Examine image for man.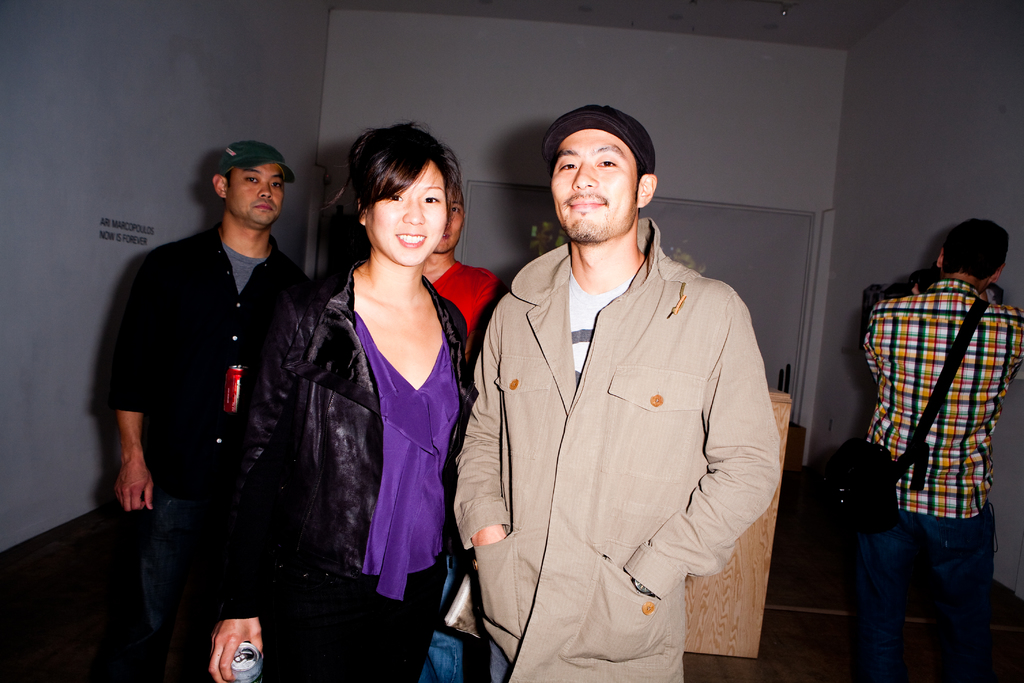
Examination result: detection(422, 169, 500, 366).
